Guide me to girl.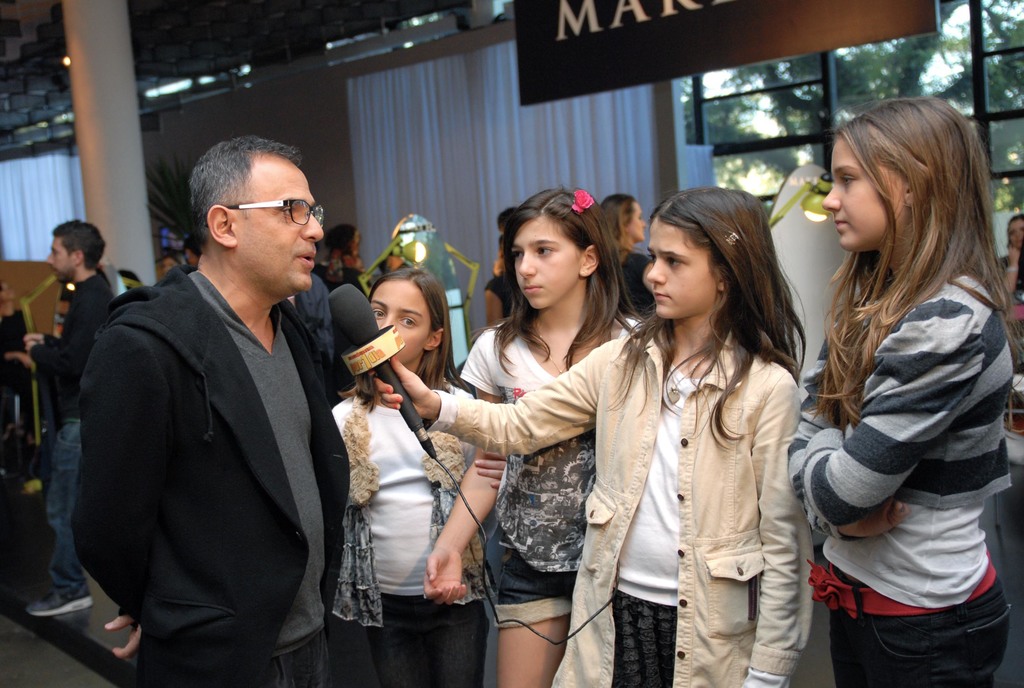
Guidance: Rect(334, 268, 485, 687).
